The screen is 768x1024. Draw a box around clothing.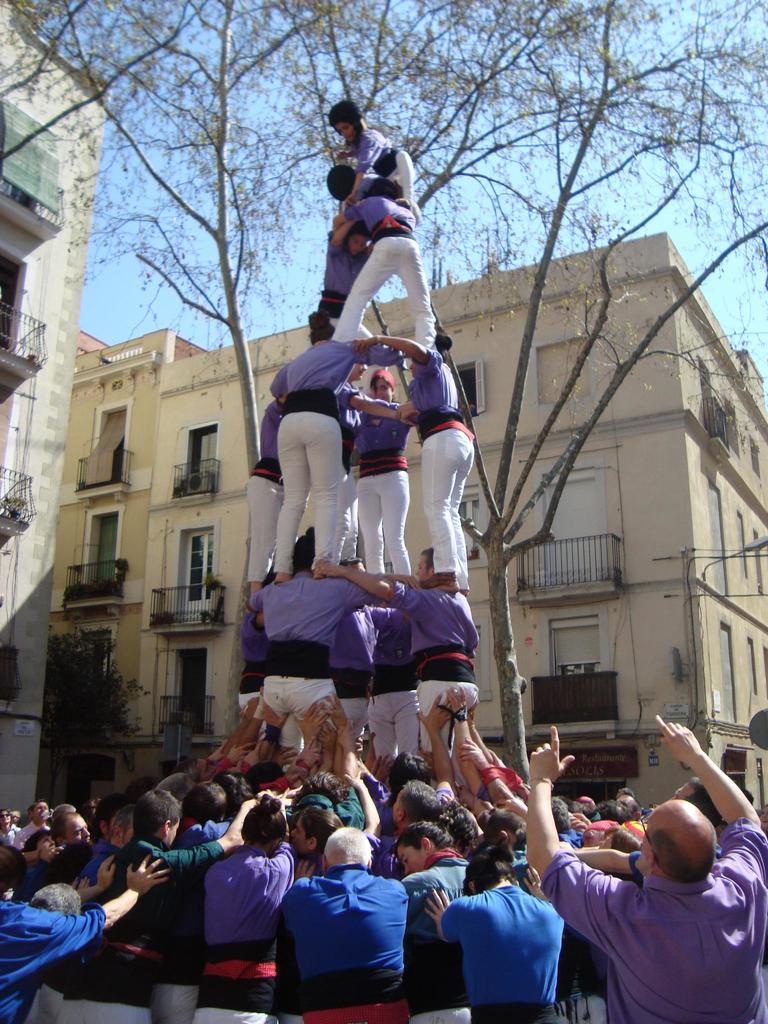
{"x1": 112, "y1": 823, "x2": 243, "y2": 1019}.
